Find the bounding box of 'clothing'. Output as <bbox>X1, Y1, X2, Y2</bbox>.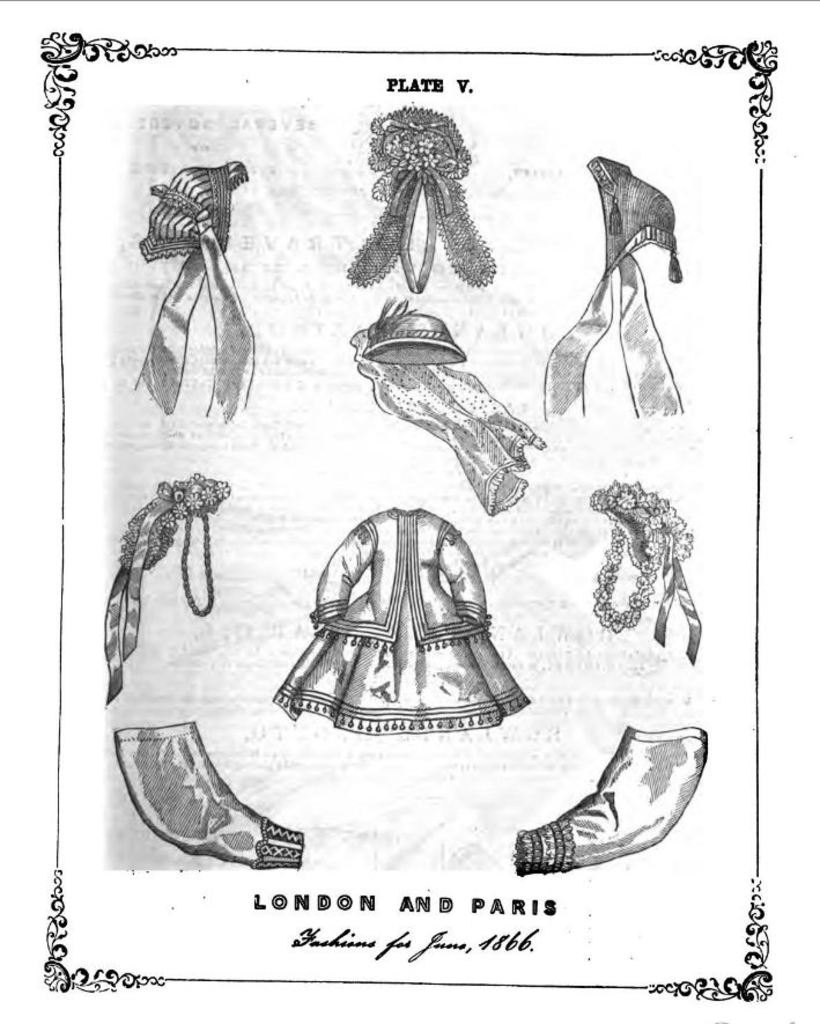
<bbox>274, 500, 526, 735</bbox>.
